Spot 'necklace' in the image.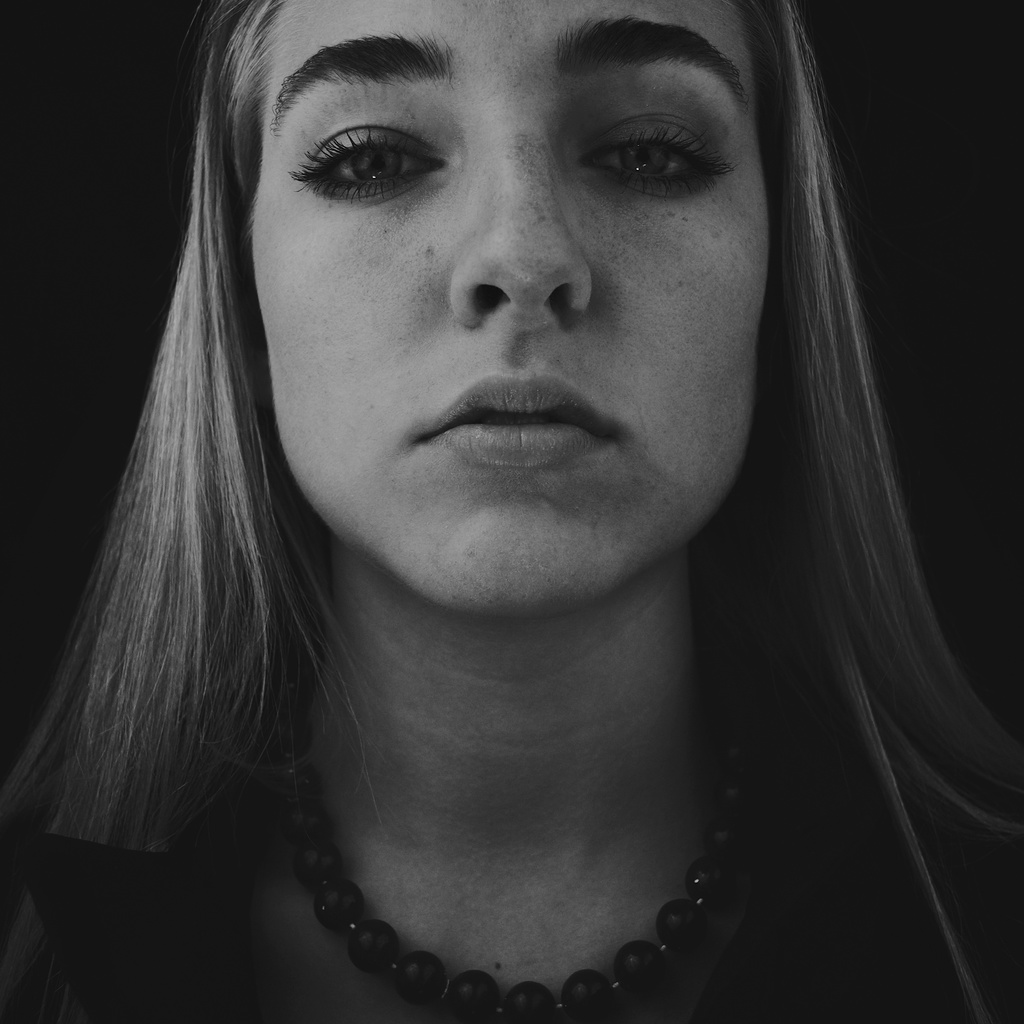
'necklace' found at detection(231, 629, 769, 1023).
